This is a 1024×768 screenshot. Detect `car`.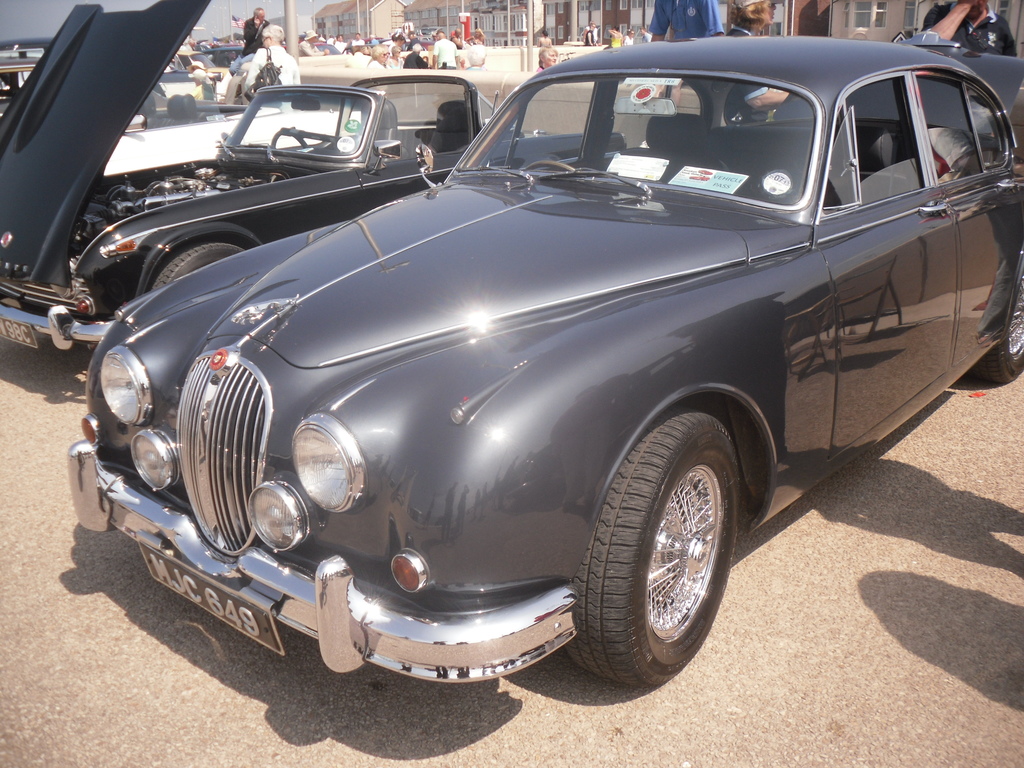
box(103, 75, 366, 175).
